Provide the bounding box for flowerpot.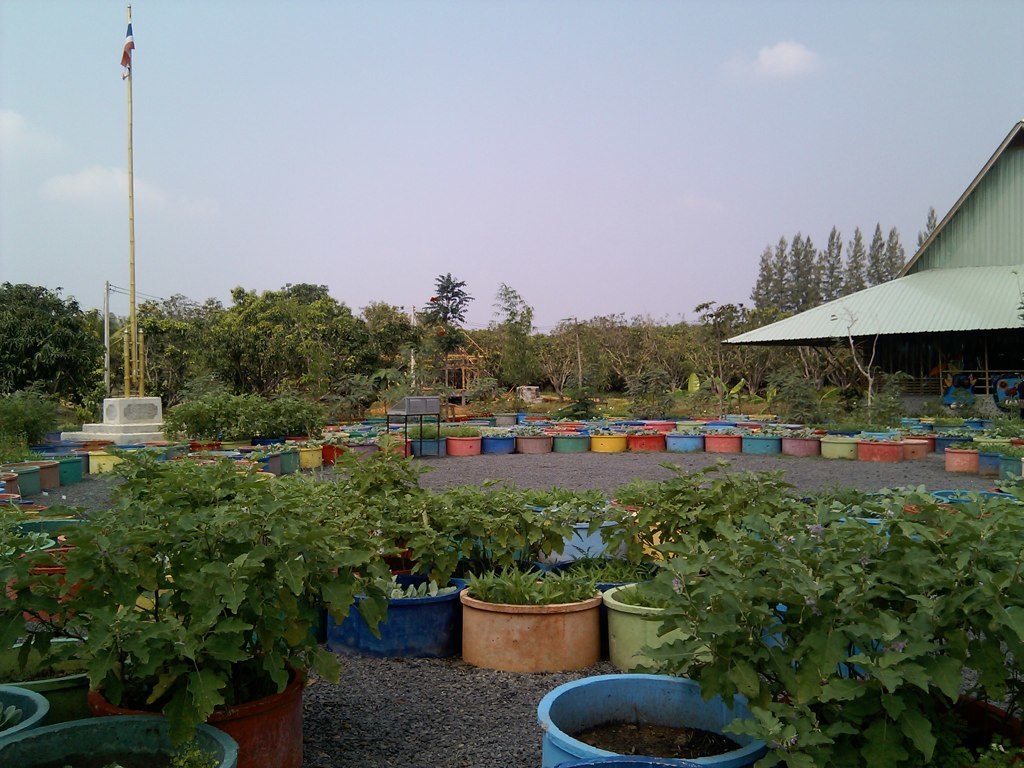
x1=447, y1=435, x2=482, y2=457.
